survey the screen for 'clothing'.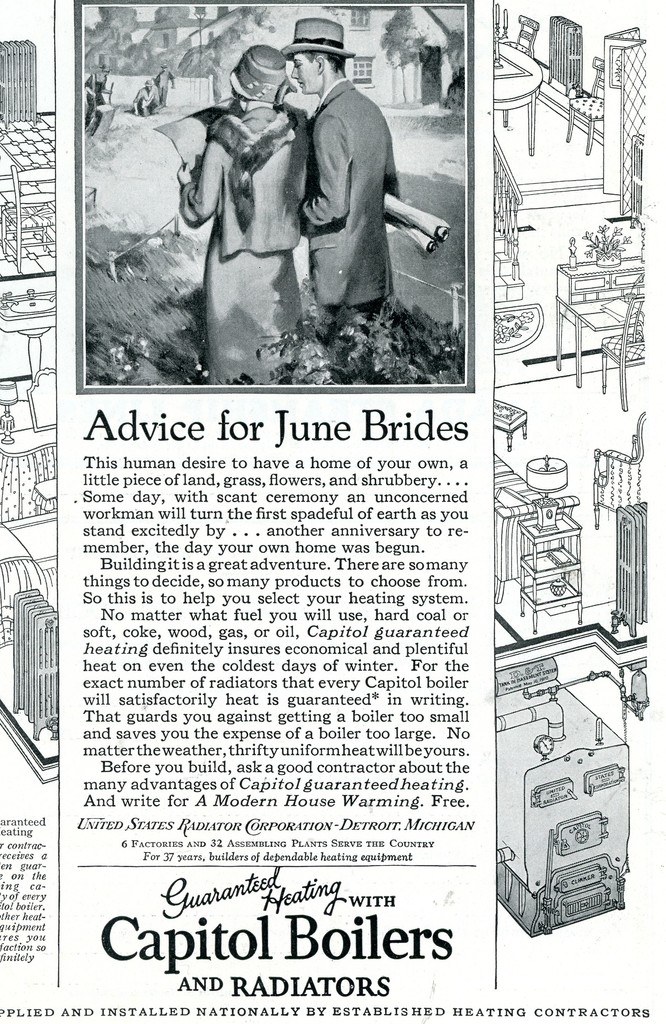
Survey found: [277, 35, 425, 307].
